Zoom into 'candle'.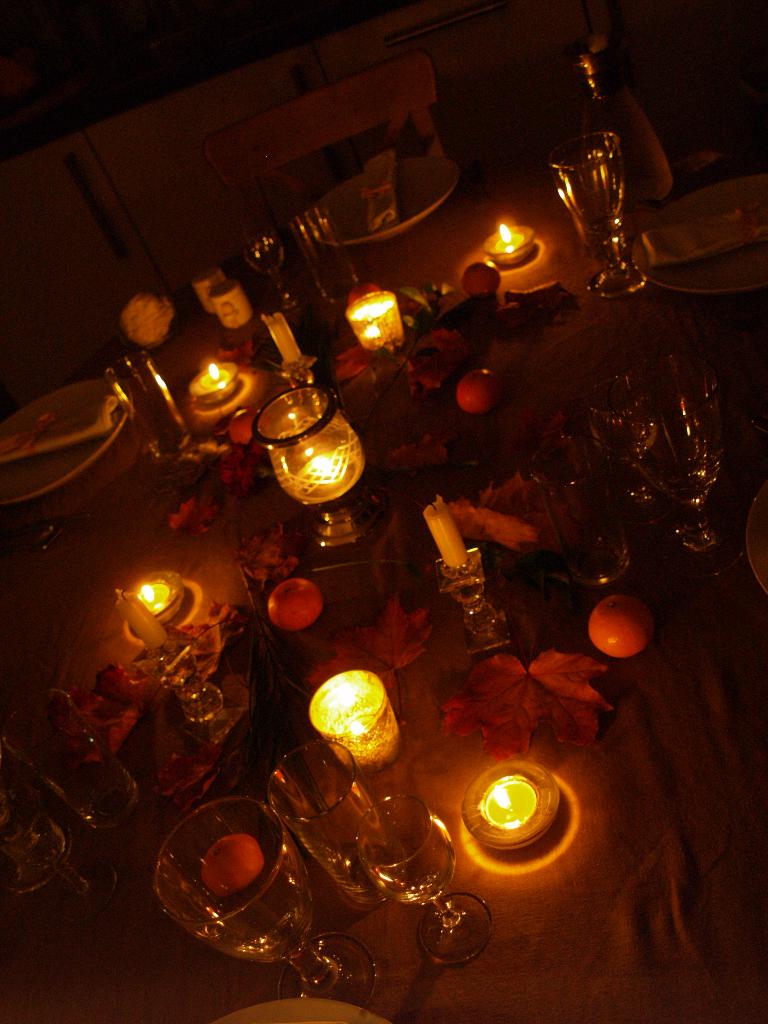
Zoom target: l=350, t=288, r=403, b=346.
